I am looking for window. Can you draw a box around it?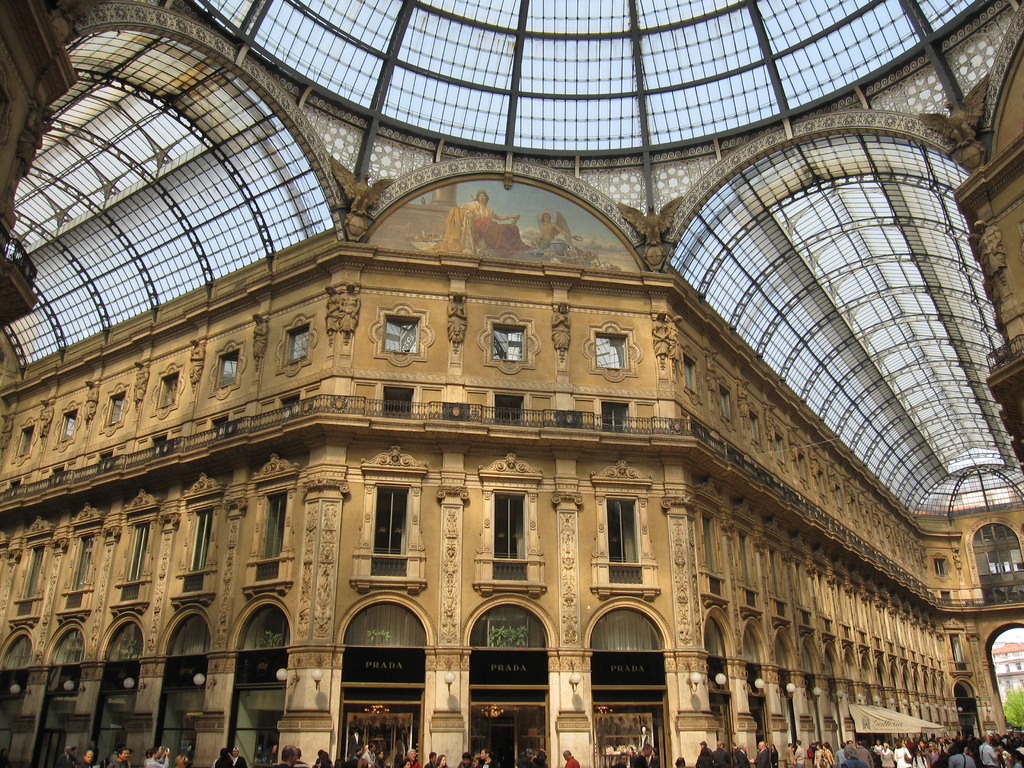
Sure, the bounding box is l=745, t=403, r=765, b=452.
